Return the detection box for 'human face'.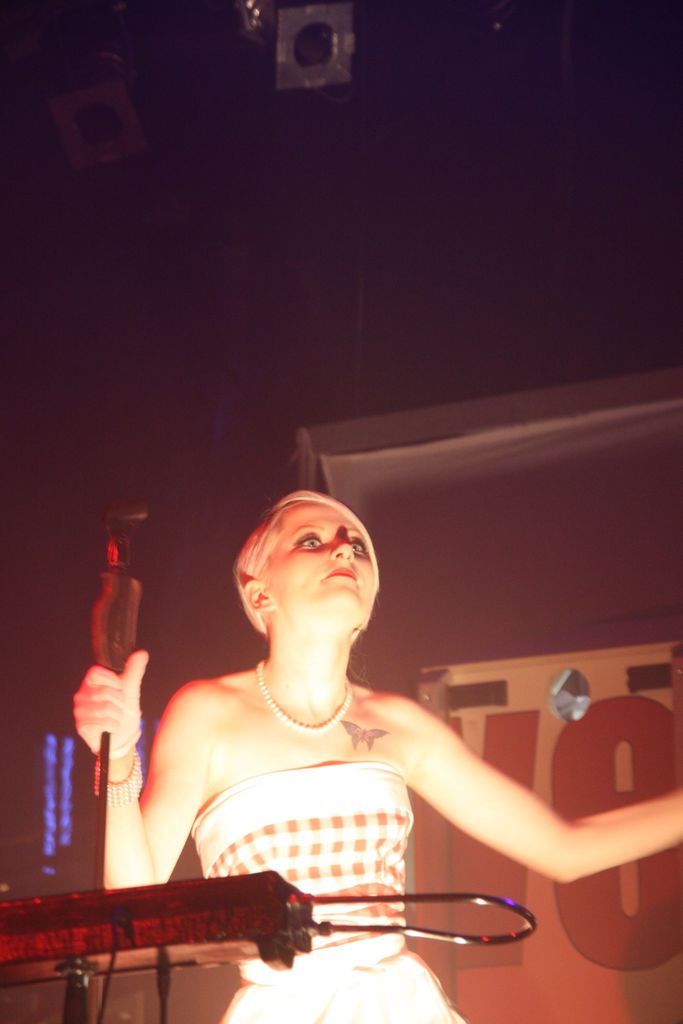
256, 503, 378, 622.
